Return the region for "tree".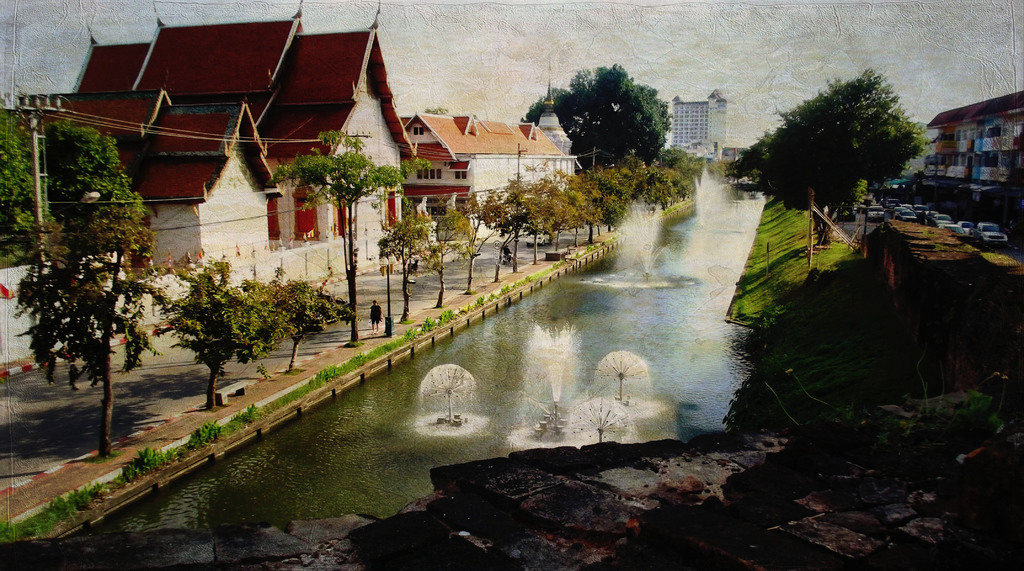
410,208,460,307.
